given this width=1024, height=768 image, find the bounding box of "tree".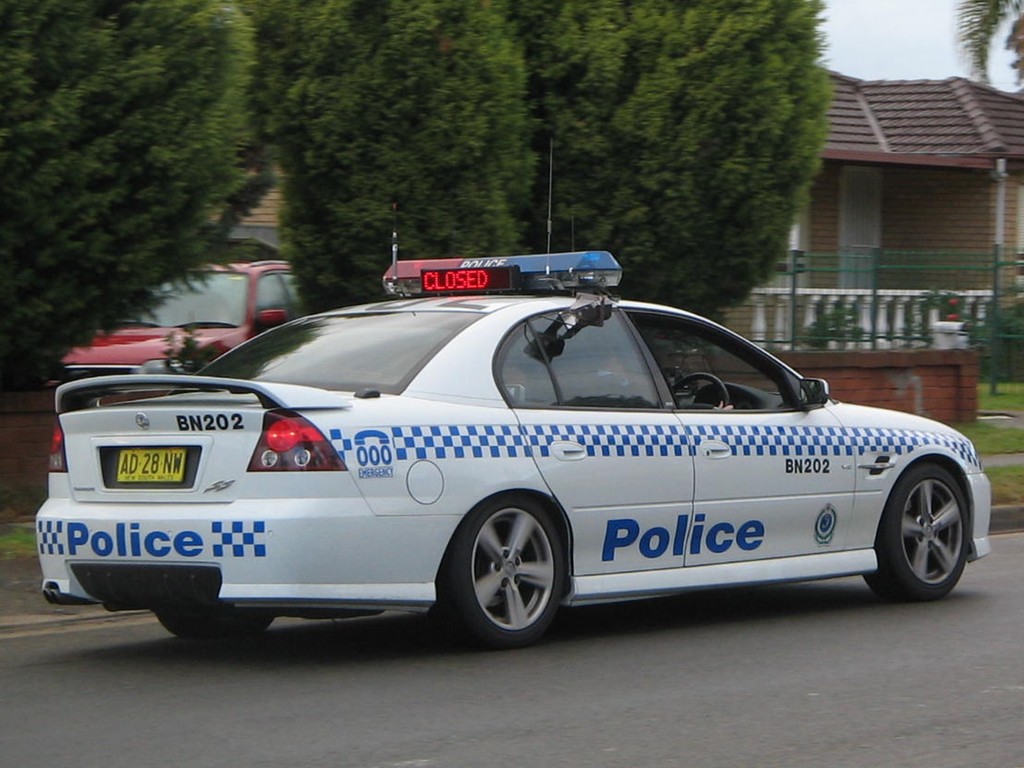
[0, 0, 260, 389].
